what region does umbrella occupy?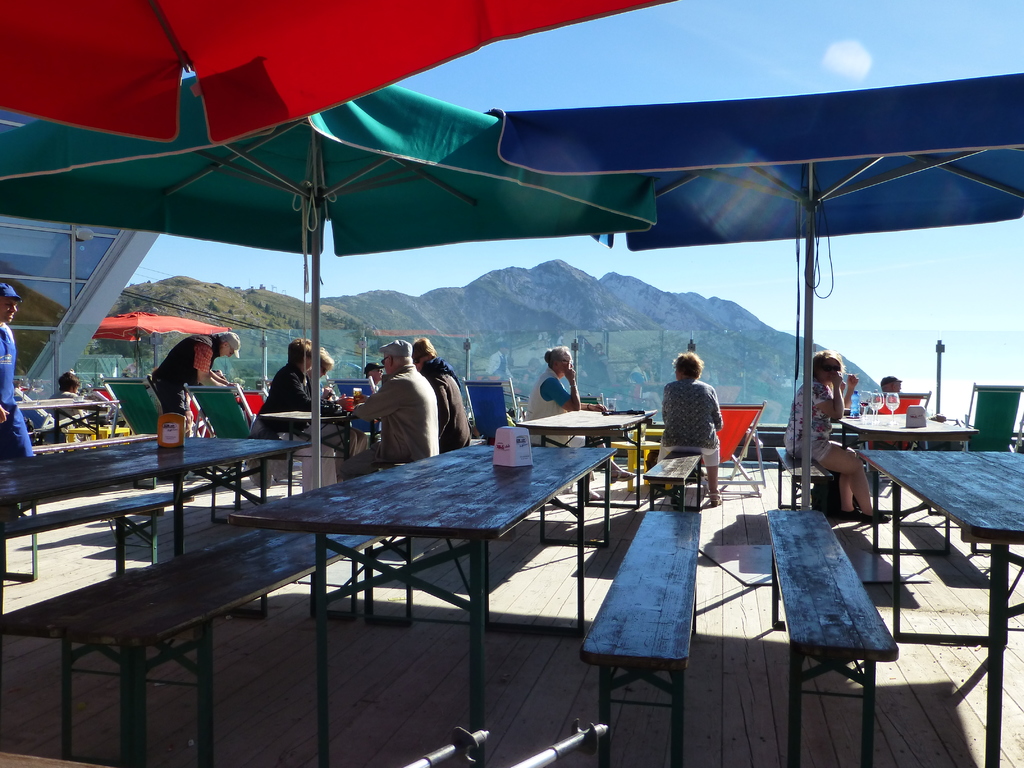
(left=0, top=0, right=680, bottom=144).
